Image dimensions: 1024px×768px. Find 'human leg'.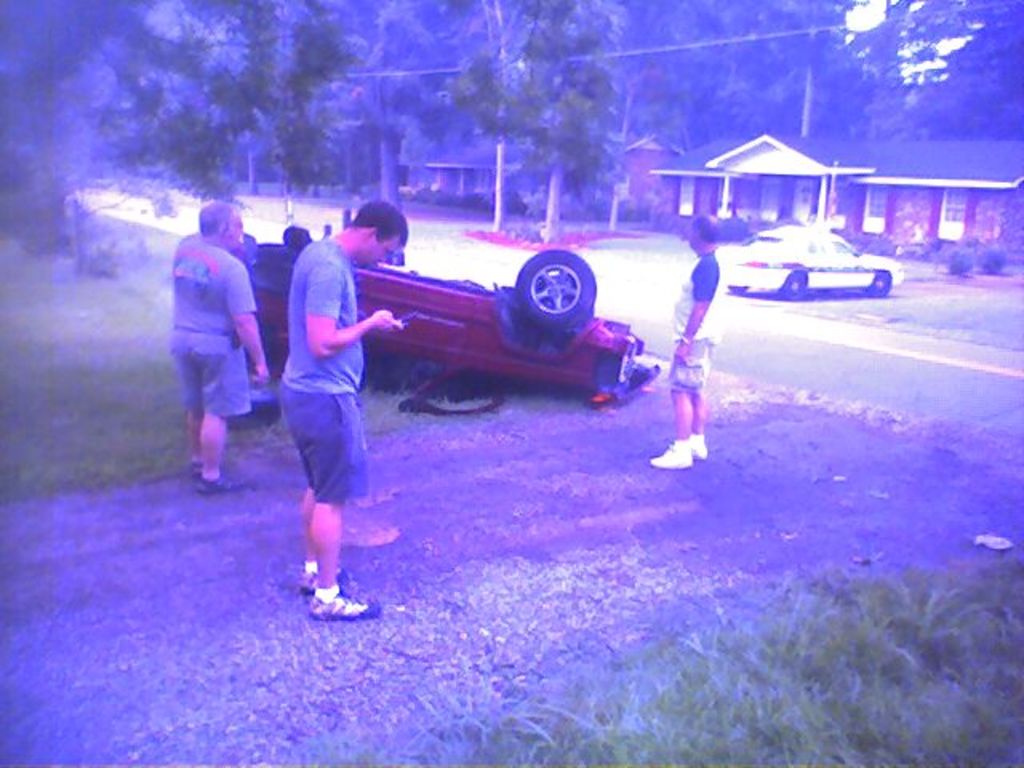
select_region(166, 328, 200, 462).
